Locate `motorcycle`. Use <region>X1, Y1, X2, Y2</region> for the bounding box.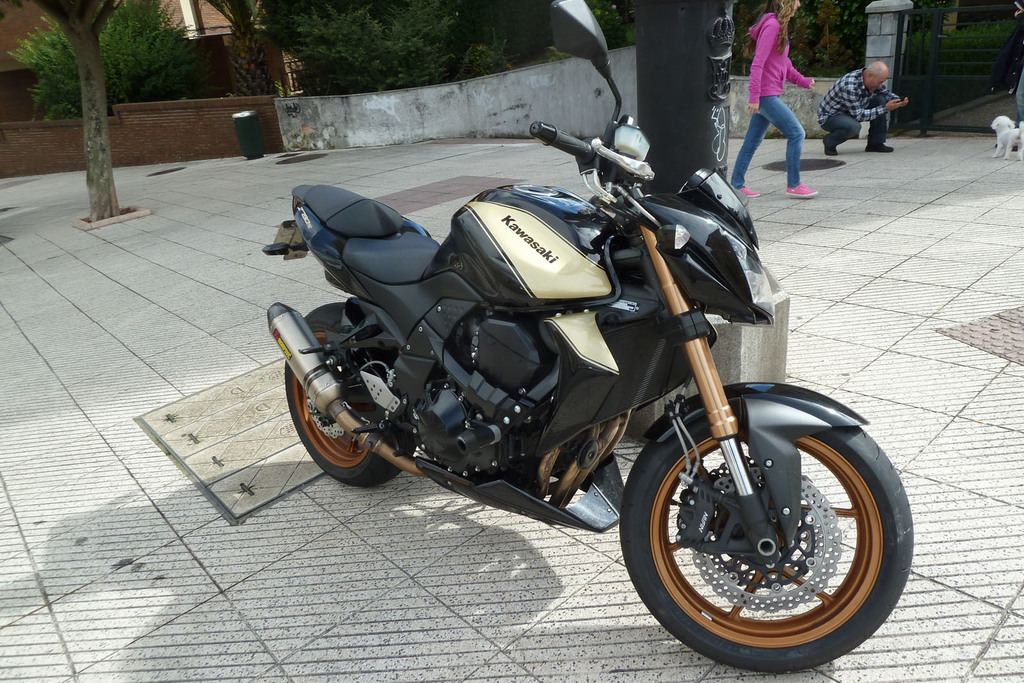
<region>257, 98, 888, 648</region>.
